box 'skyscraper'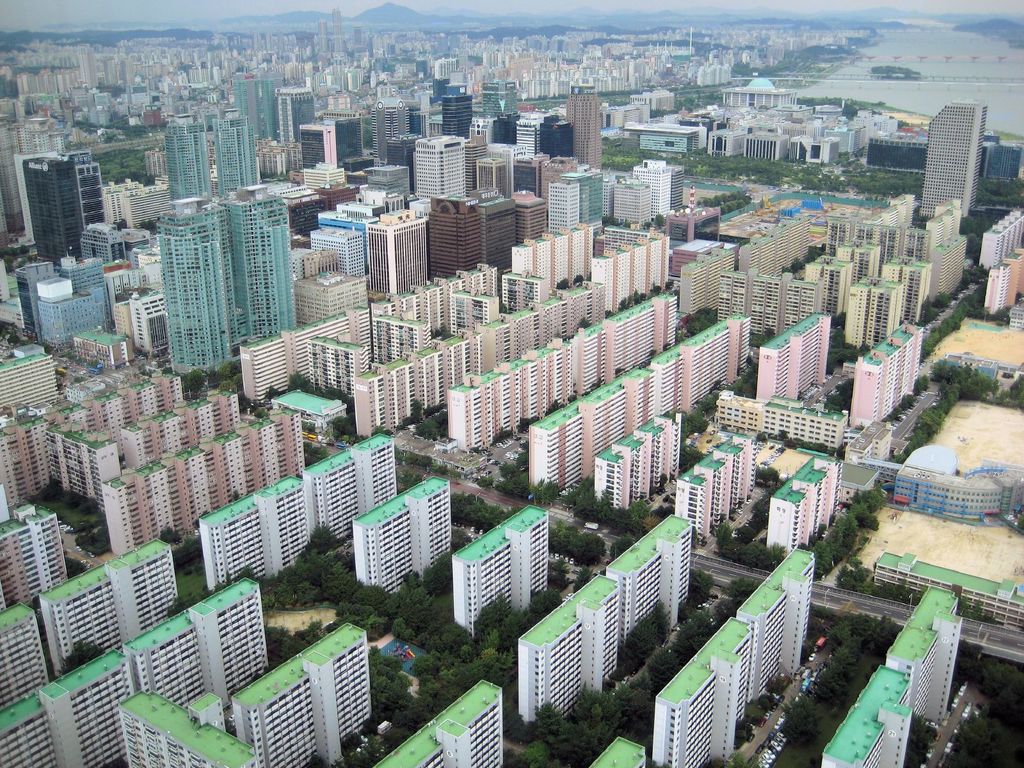
bbox=(769, 445, 845, 559)
